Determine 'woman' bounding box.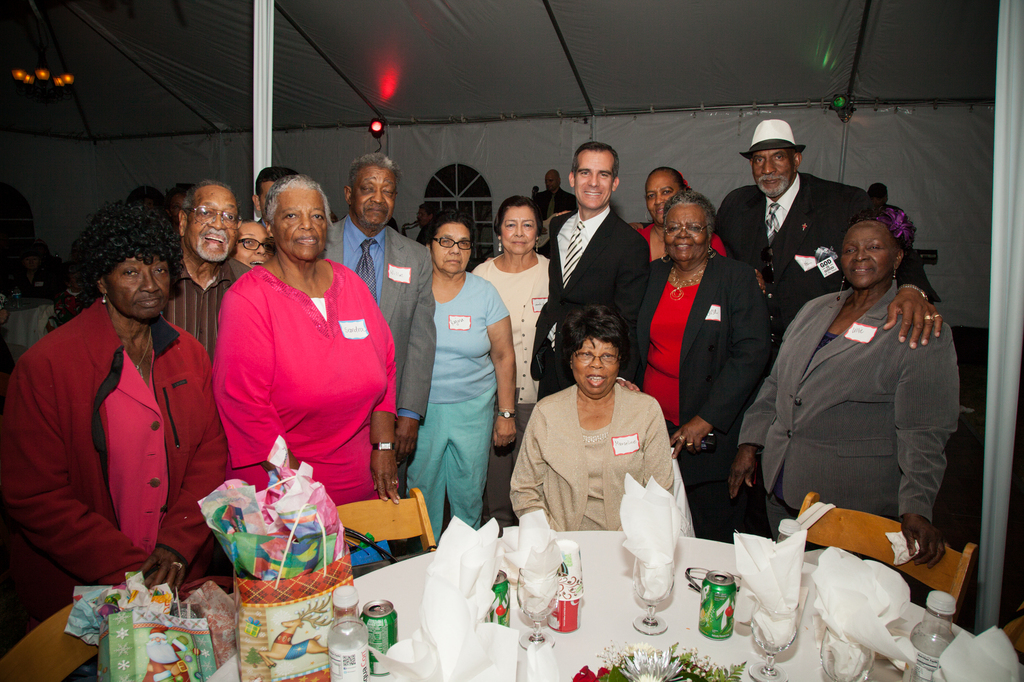
Determined: Rect(471, 191, 558, 530).
